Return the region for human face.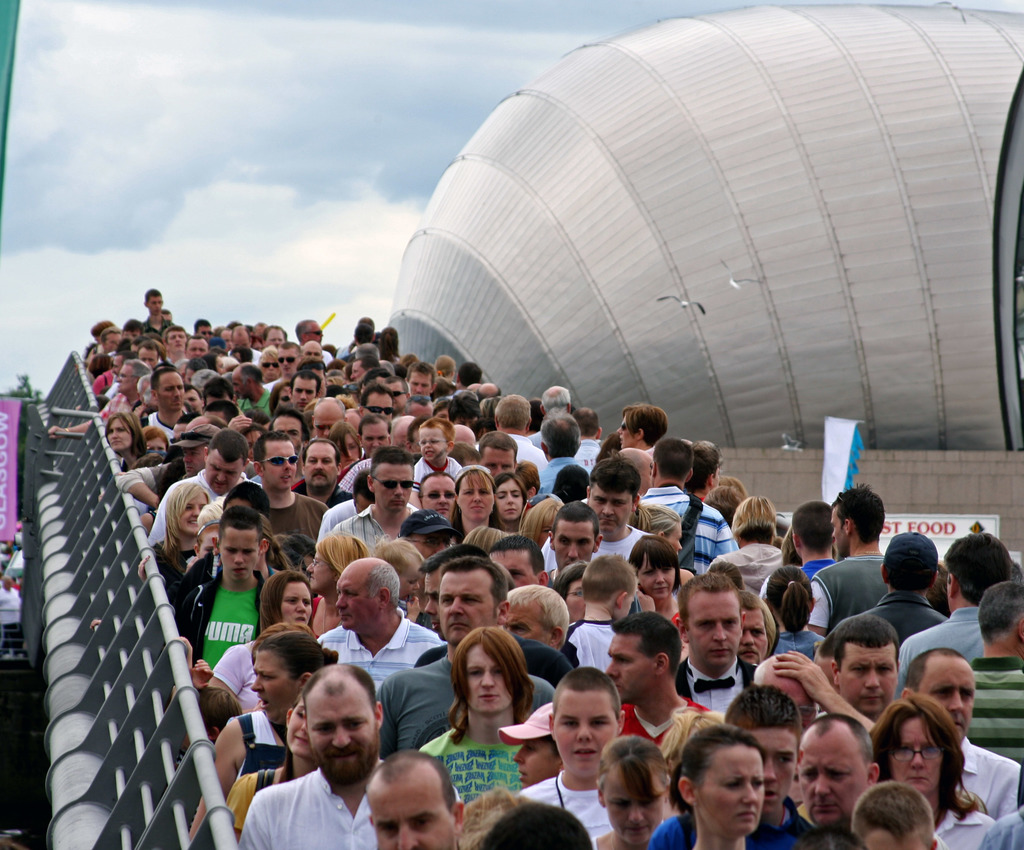
(left=587, top=495, right=631, bottom=529).
